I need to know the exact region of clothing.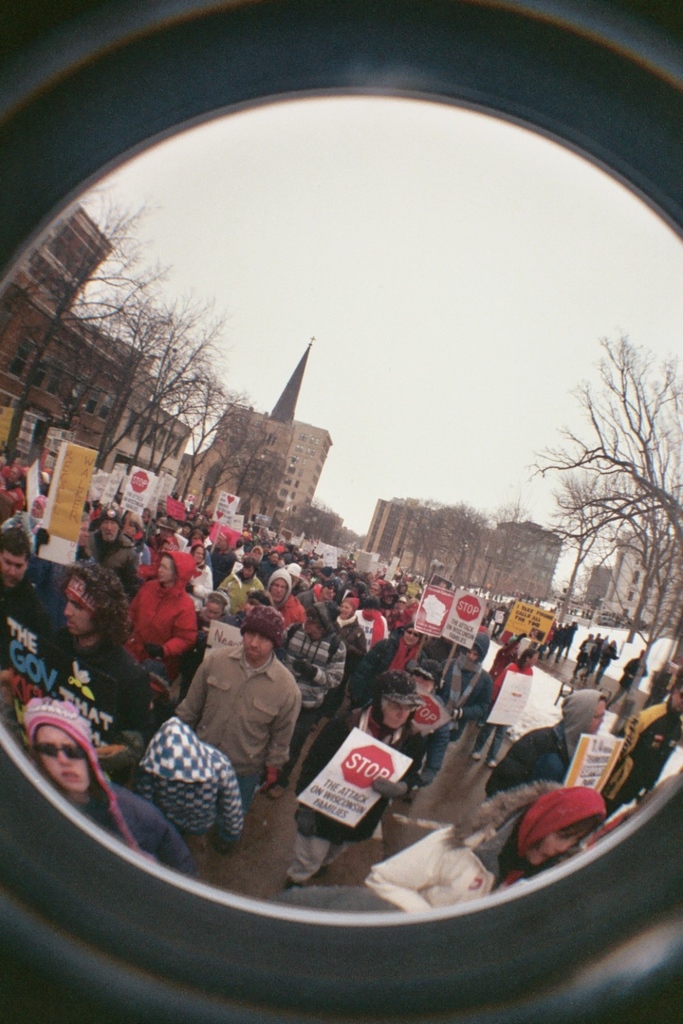
Region: 215, 575, 264, 614.
